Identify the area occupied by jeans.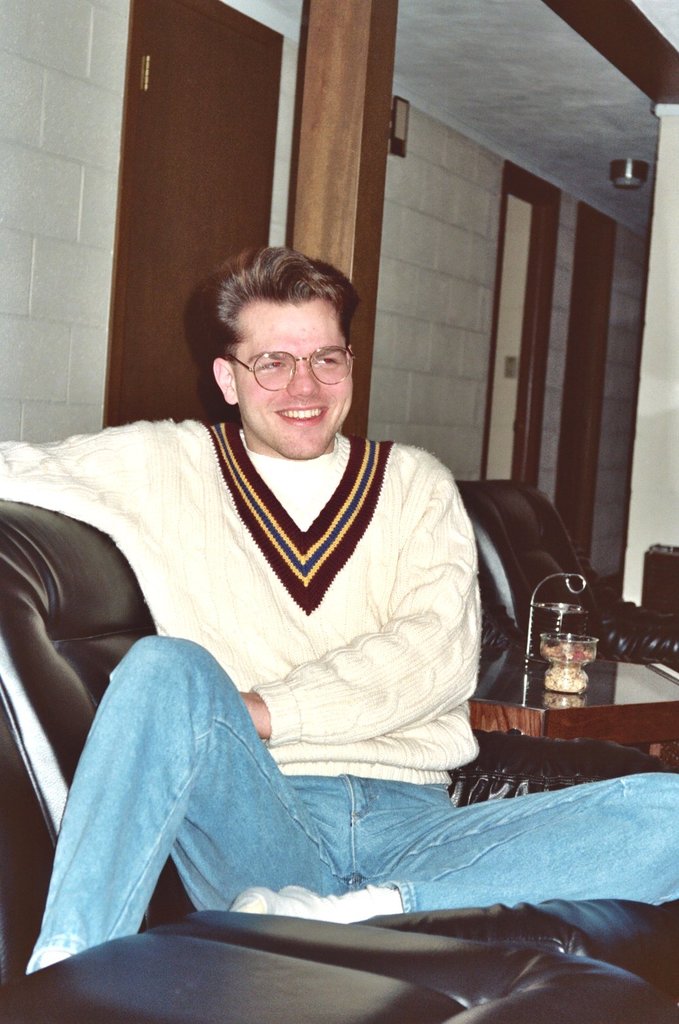
Area: Rect(20, 629, 678, 981).
